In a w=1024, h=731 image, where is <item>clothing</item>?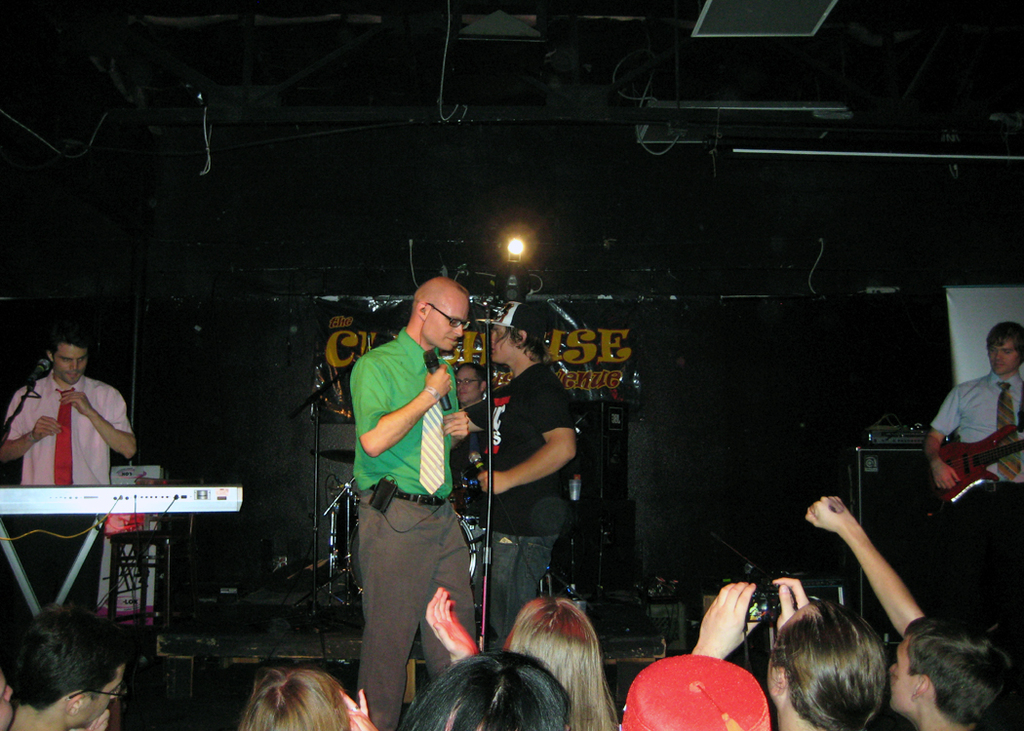
box(928, 370, 1019, 487).
